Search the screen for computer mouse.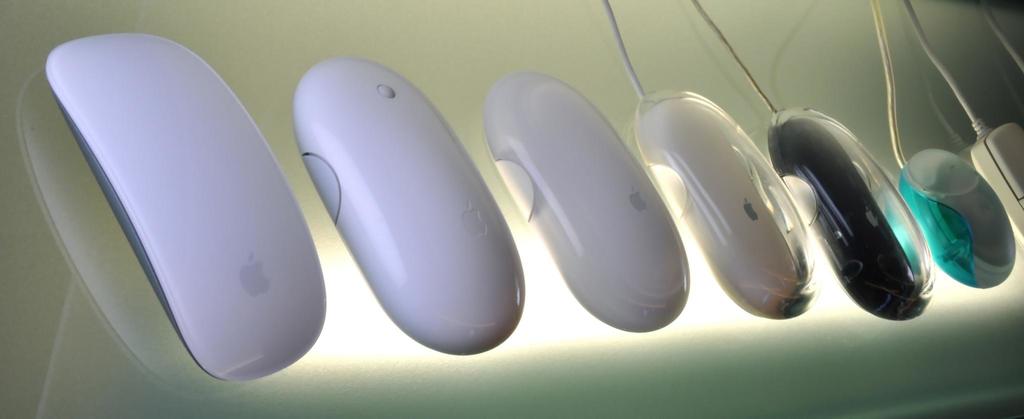
Found at 770/104/938/322.
